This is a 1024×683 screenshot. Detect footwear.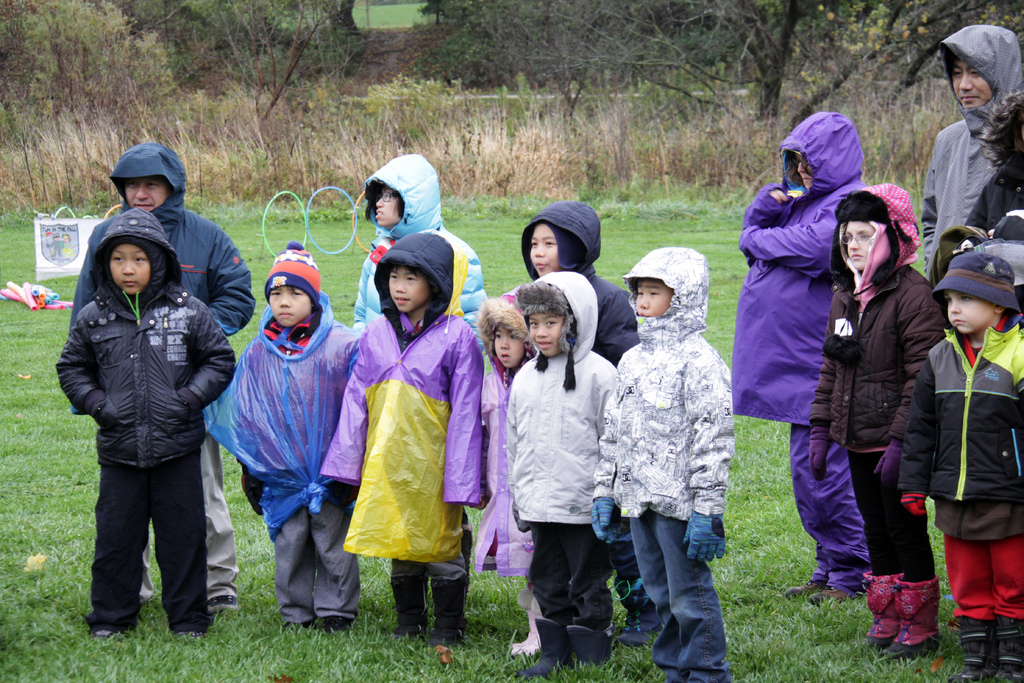
(x1=862, y1=572, x2=903, y2=659).
